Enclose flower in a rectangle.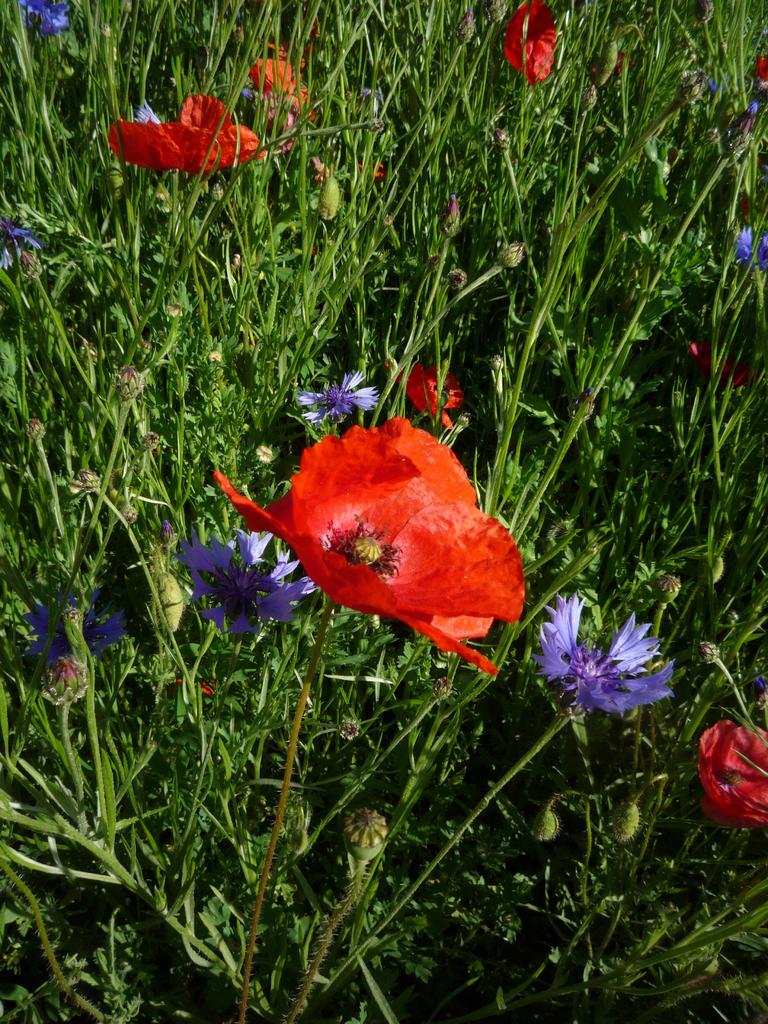
x1=689 y1=330 x2=755 y2=390.
